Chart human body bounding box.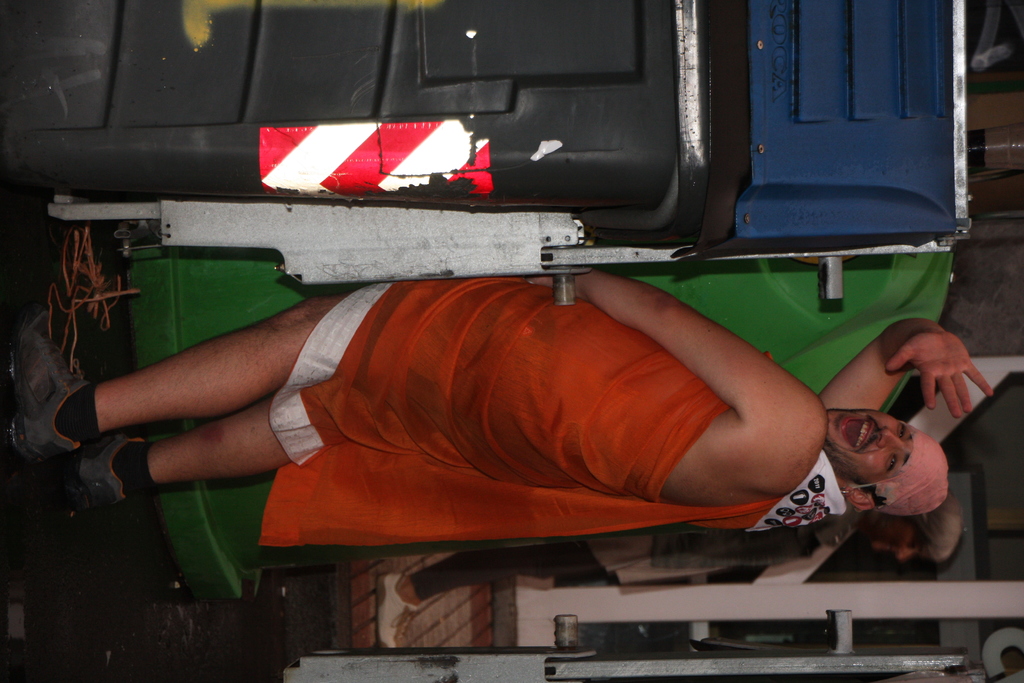
Charted: pyautogui.locateOnScreen(6, 270, 991, 549).
